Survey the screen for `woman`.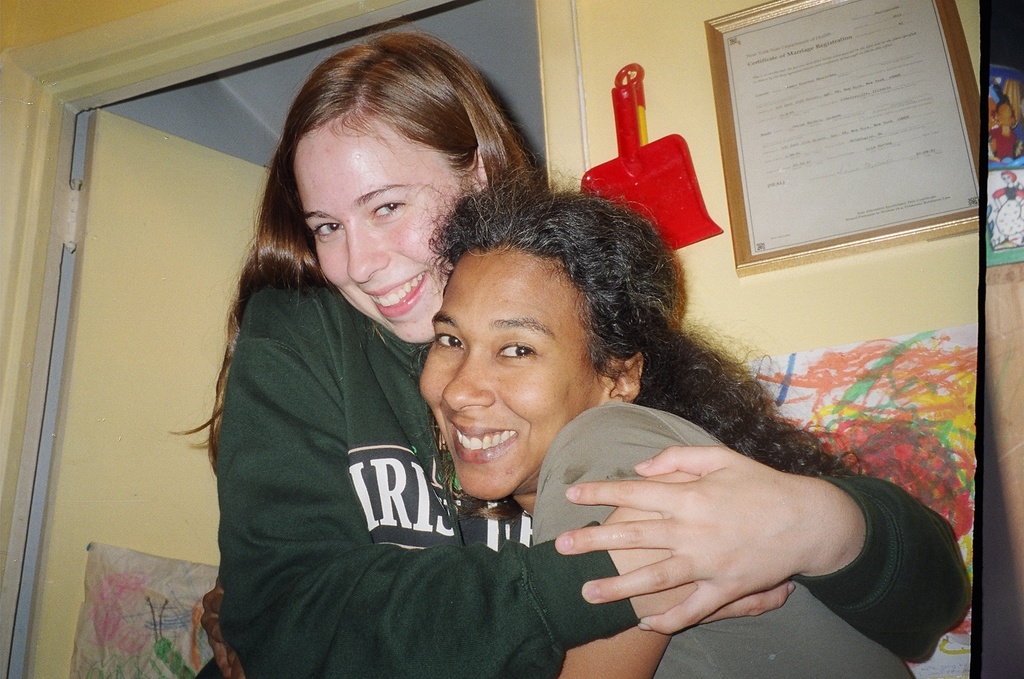
Survey found: (170, 20, 973, 678).
